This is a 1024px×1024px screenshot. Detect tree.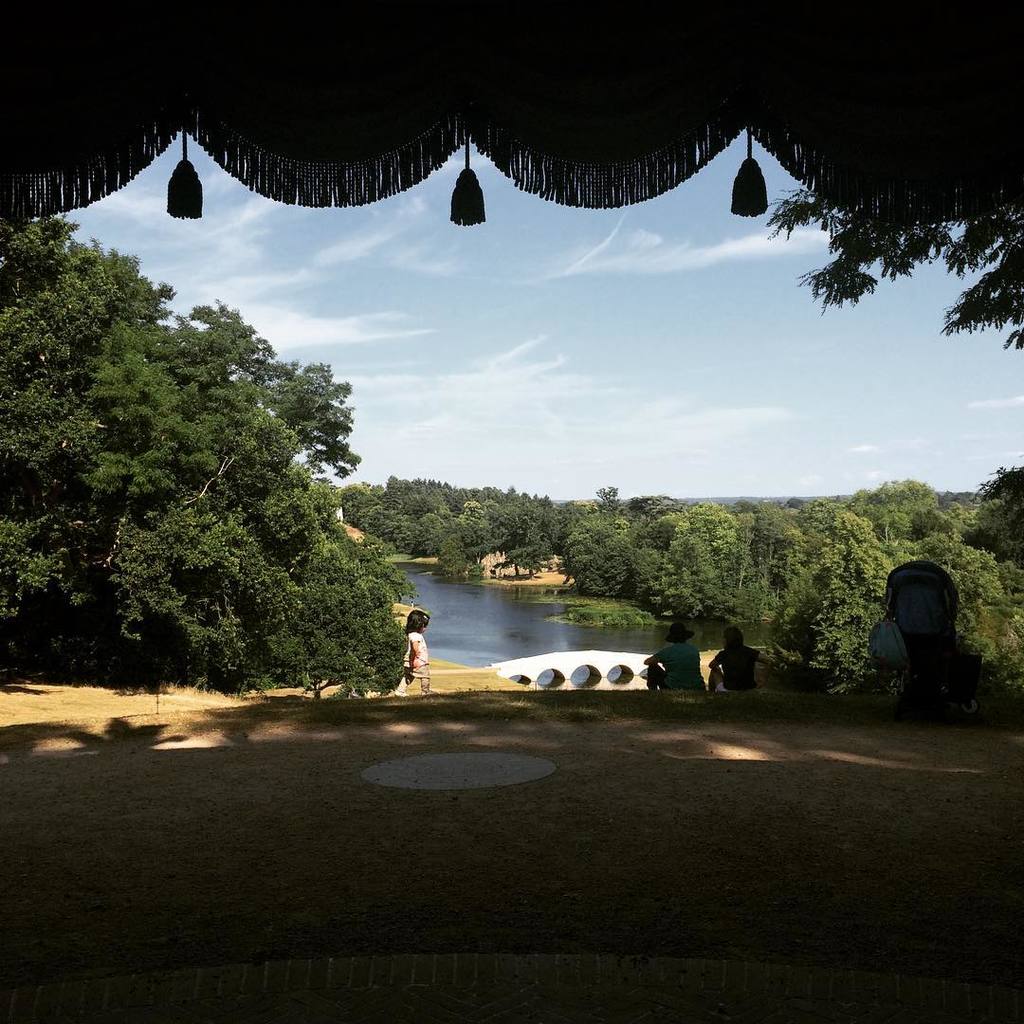
657, 526, 722, 625.
